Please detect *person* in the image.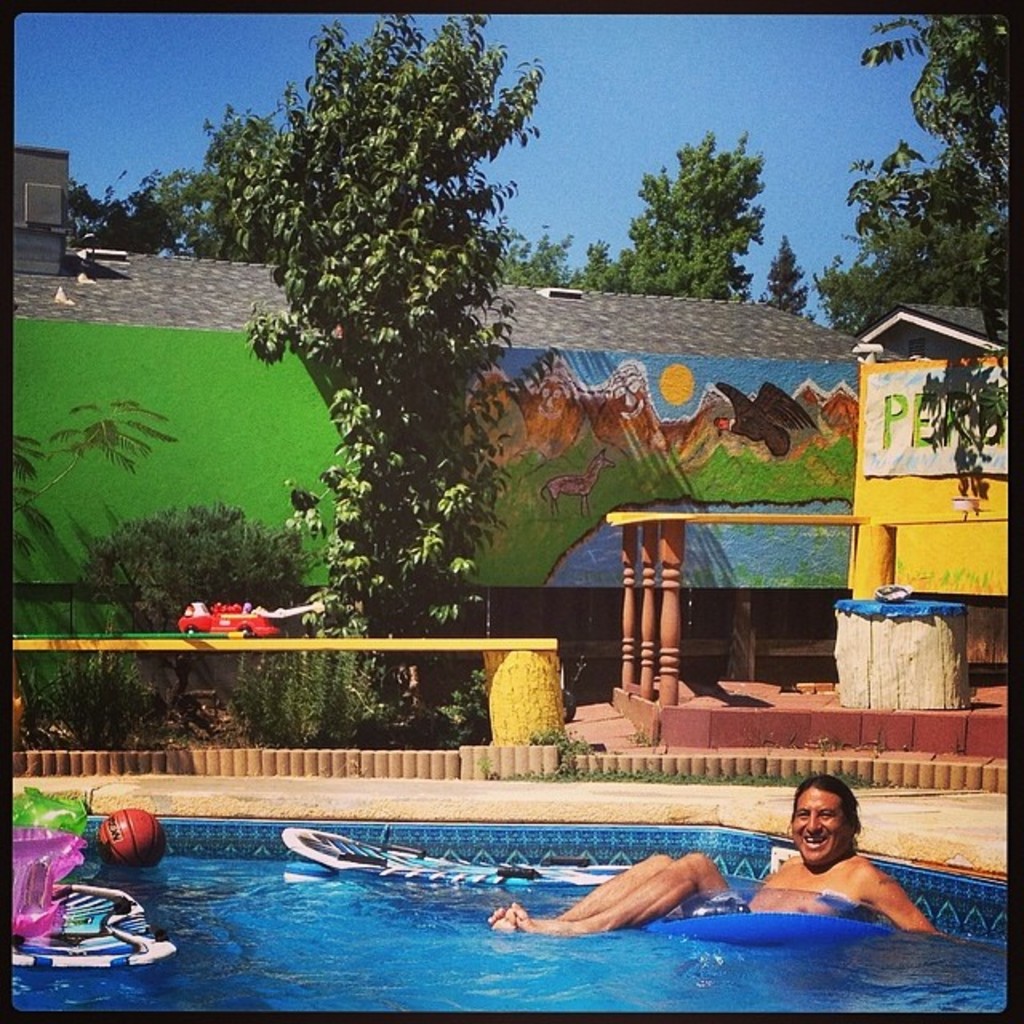
{"left": 493, "top": 778, "right": 934, "bottom": 934}.
